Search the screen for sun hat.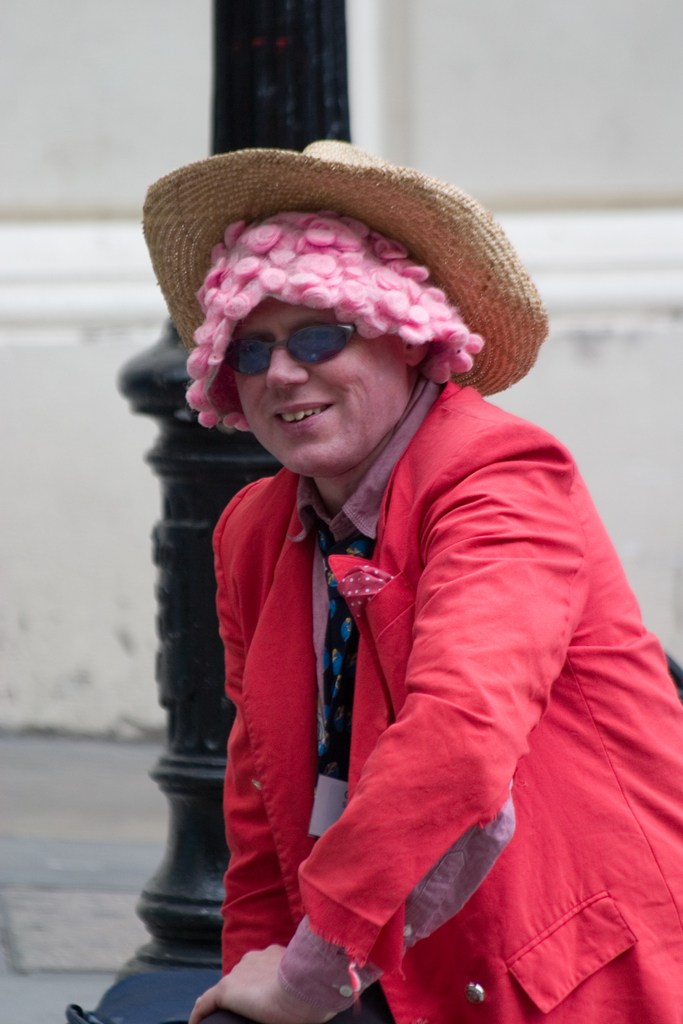
Found at 131/137/556/408.
